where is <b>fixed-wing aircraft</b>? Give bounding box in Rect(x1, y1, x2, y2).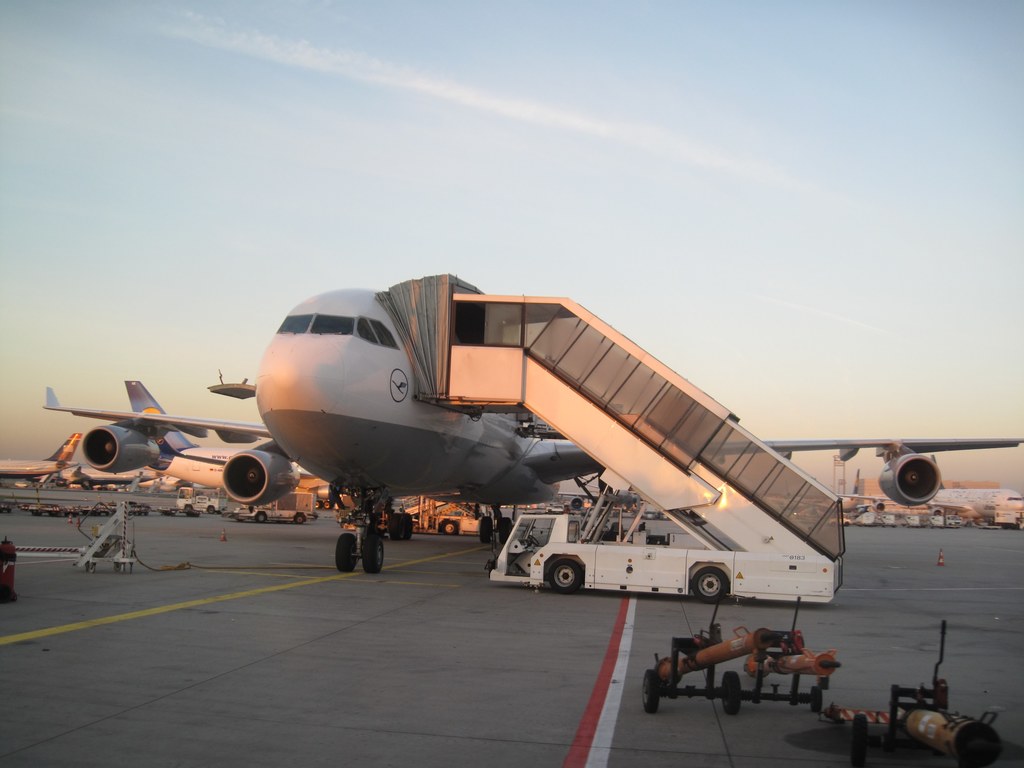
Rect(28, 283, 1023, 577).
